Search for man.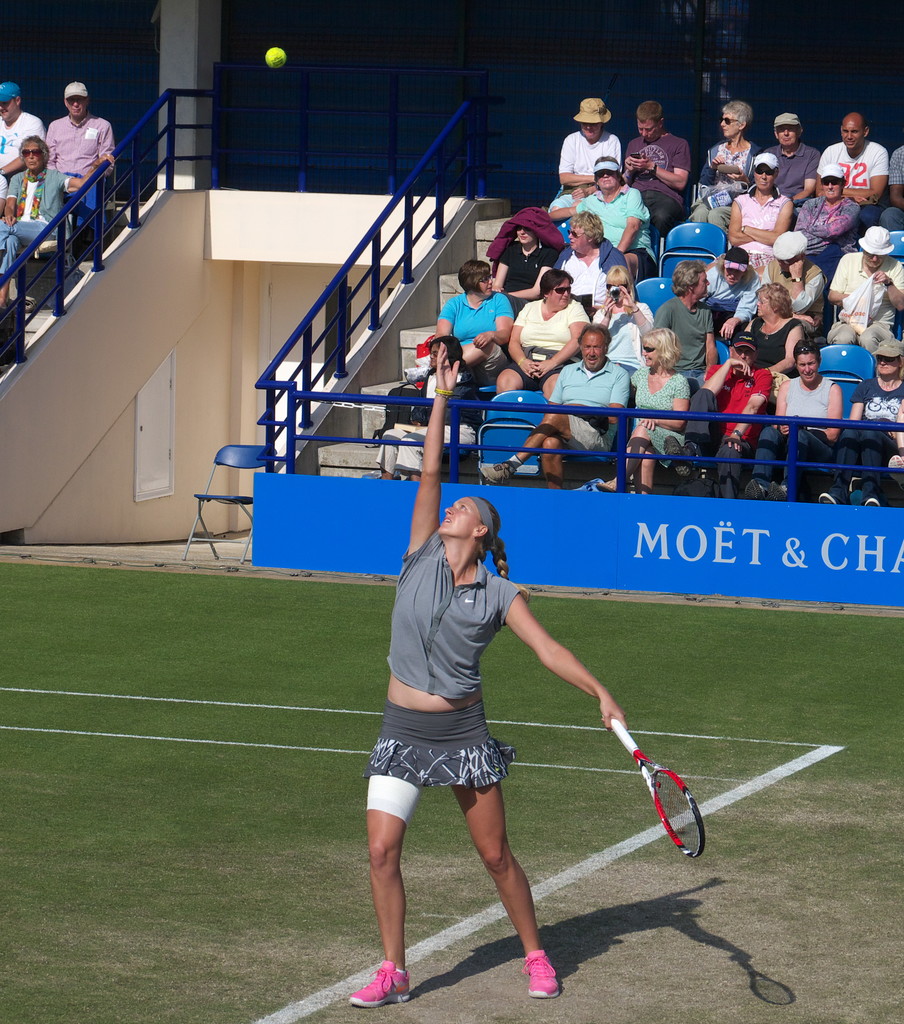
Found at detection(812, 112, 887, 222).
